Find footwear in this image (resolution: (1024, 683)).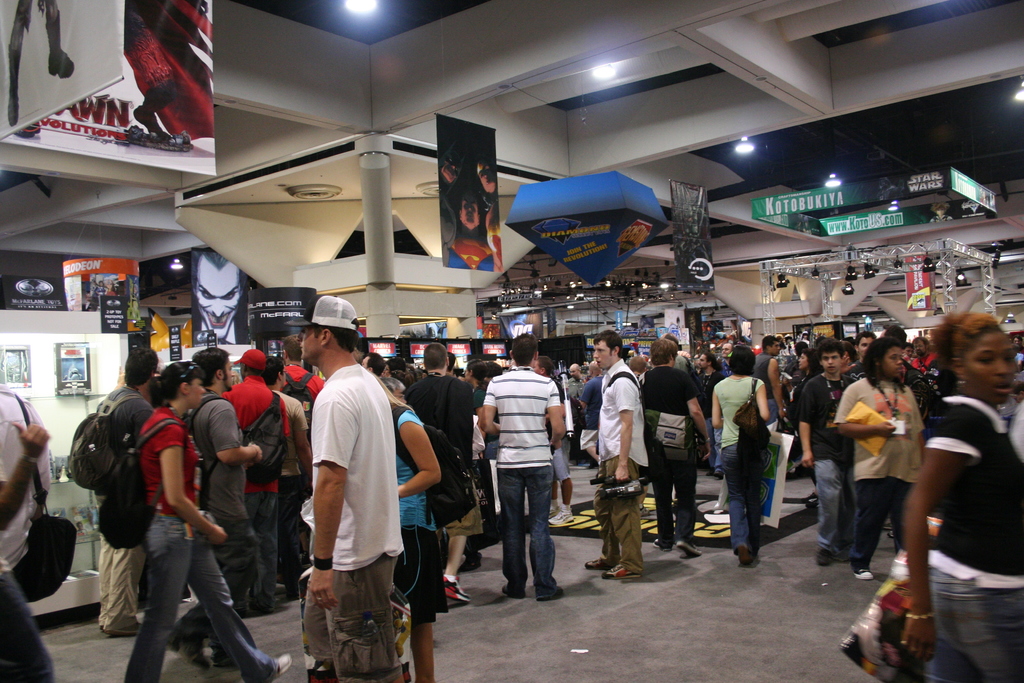
750, 541, 763, 562.
